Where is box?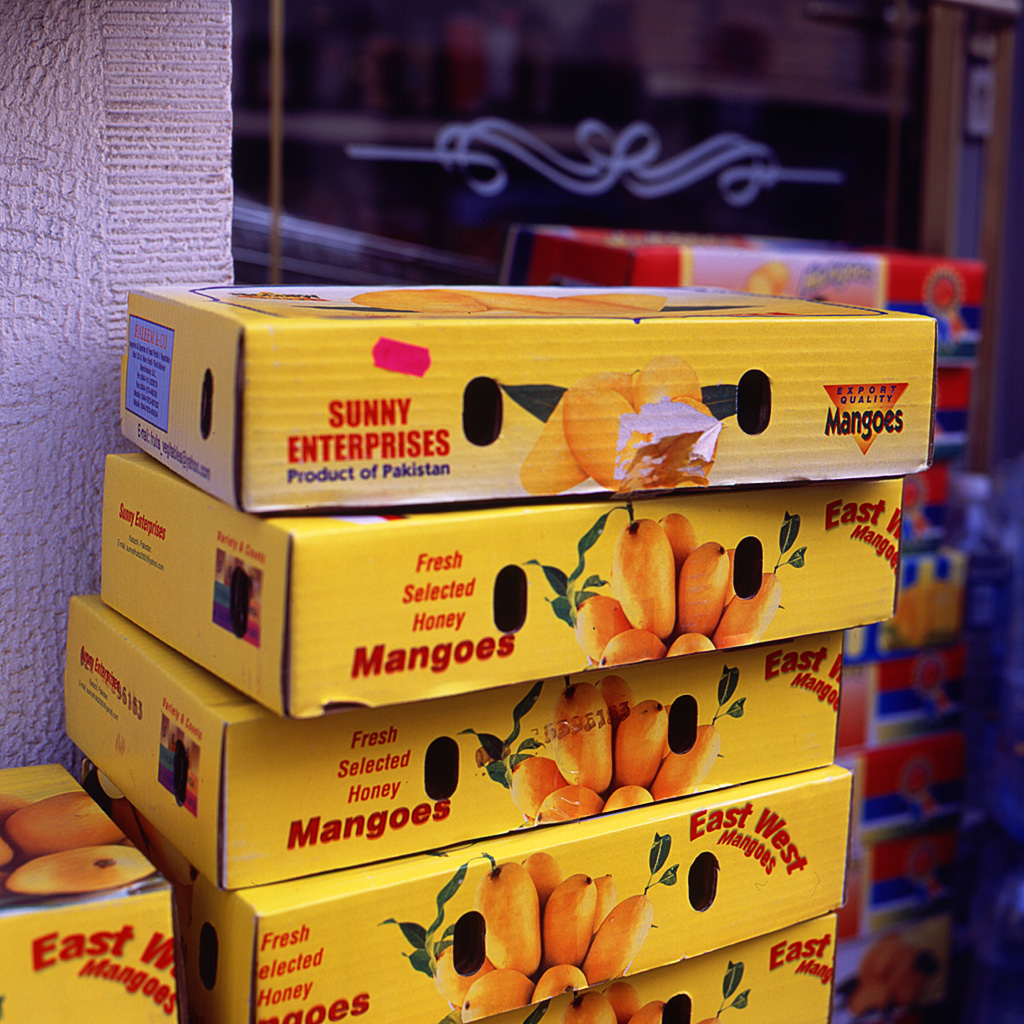
(x1=116, y1=281, x2=935, y2=518).
